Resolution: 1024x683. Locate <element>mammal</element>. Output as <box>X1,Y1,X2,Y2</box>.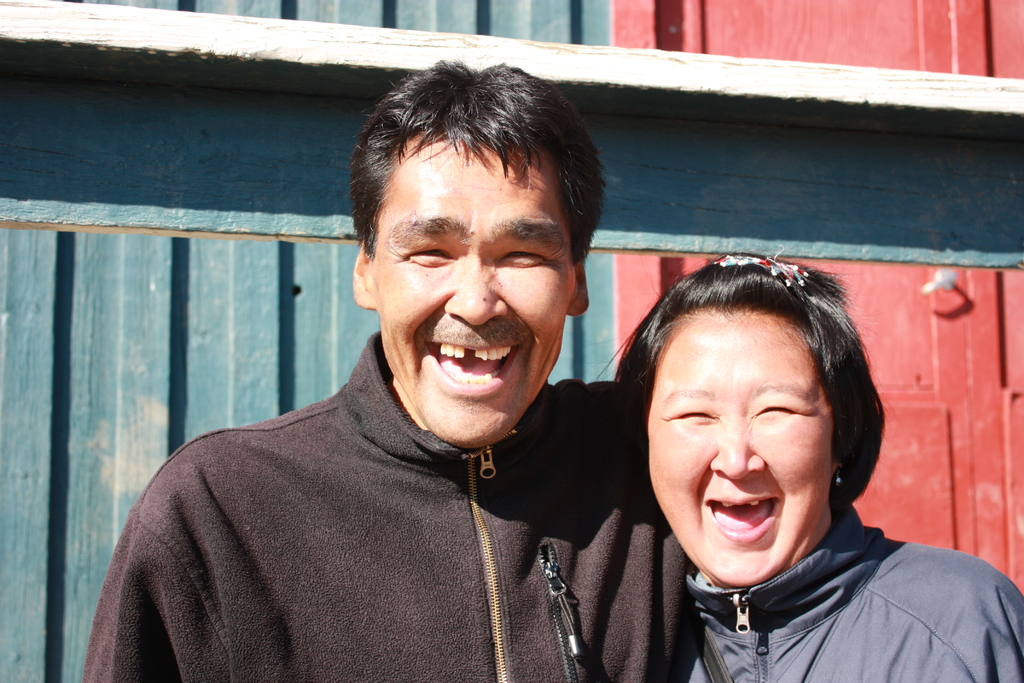
<box>591,251,1023,682</box>.
